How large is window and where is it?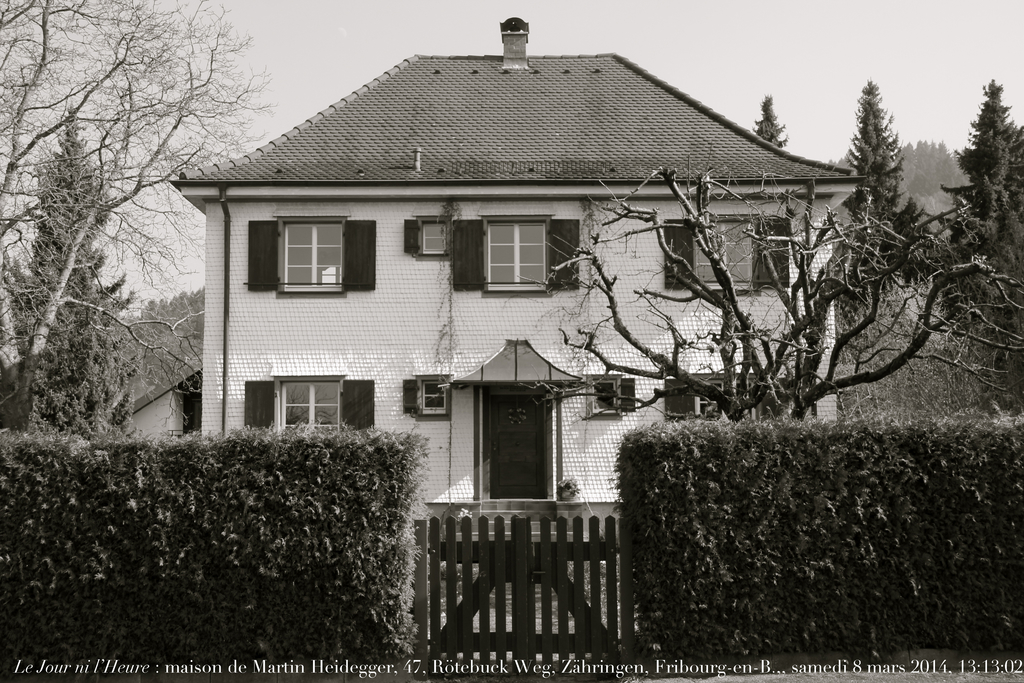
Bounding box: <bbox>423, 381, 447, 411</bbox>.
